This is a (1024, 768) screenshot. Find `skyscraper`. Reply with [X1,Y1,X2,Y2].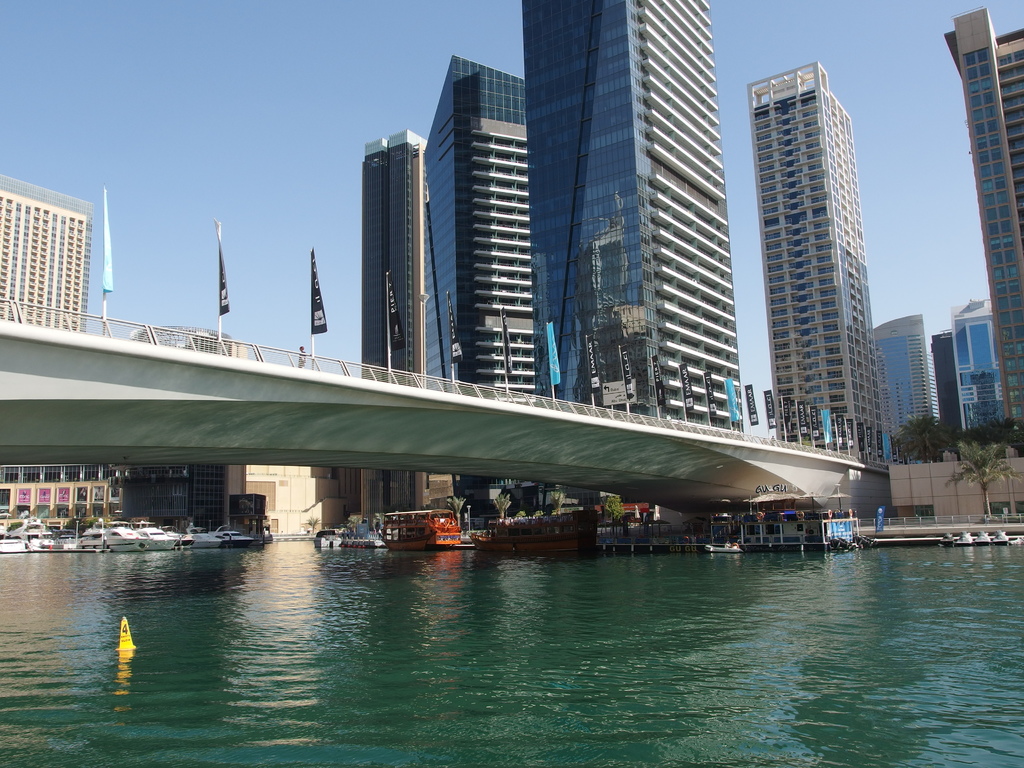
[362,131,426,520].
